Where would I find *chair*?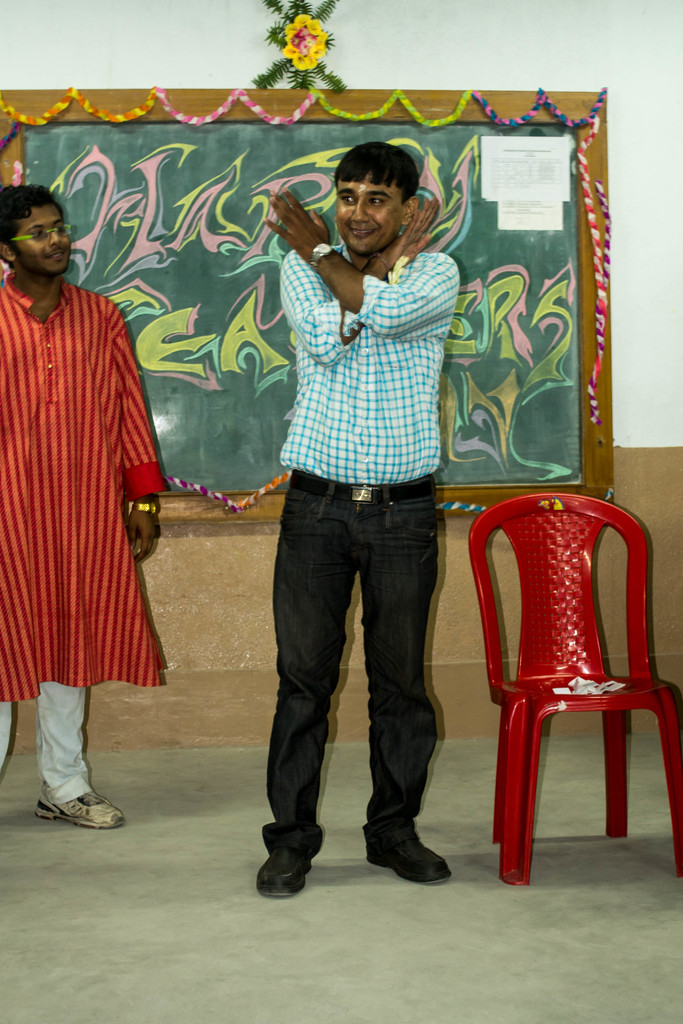
At [x1=459, y1=473, x2=665, y2=893].
